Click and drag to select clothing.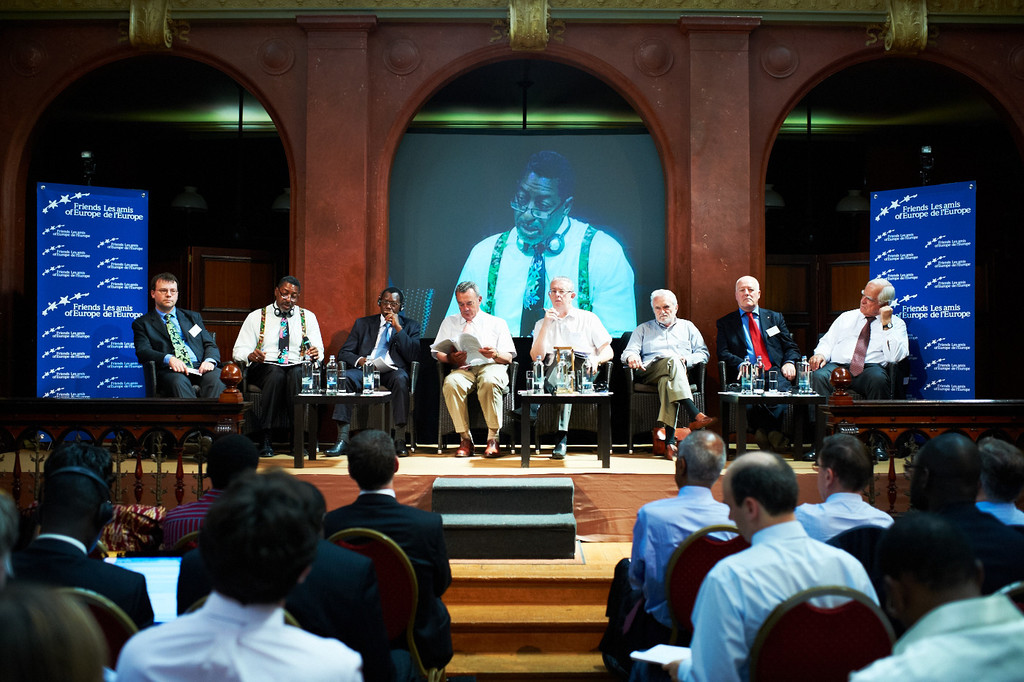
Selection: 846,598,1023,681.
